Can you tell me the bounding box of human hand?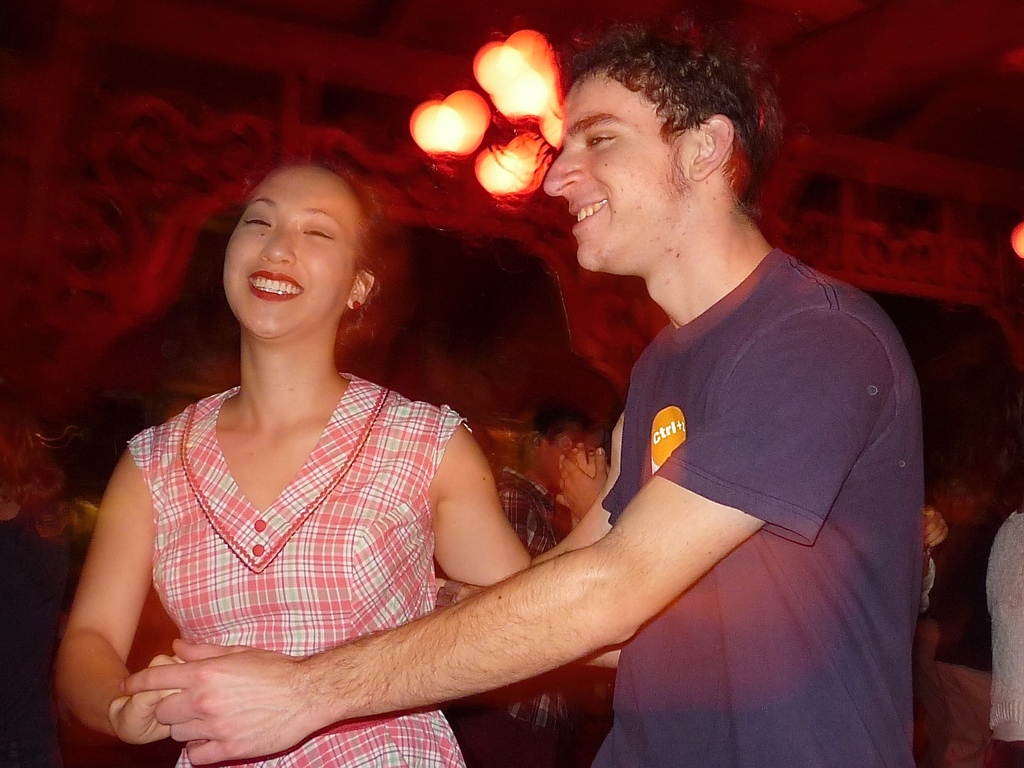
box(924, 504, 949, 551).
